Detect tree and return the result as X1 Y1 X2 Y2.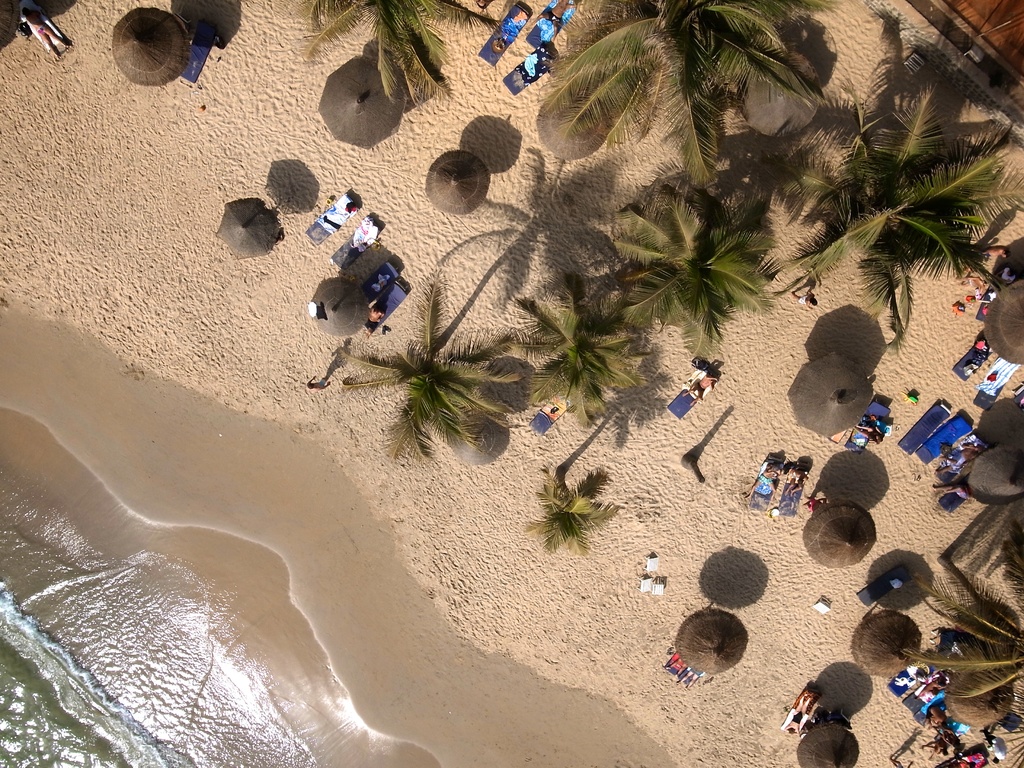
300 0 481 115.
